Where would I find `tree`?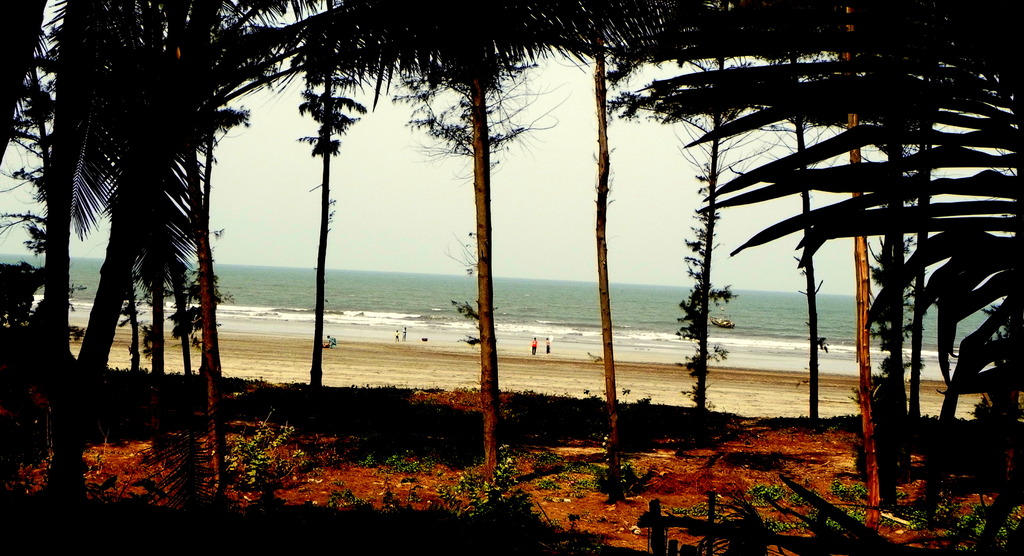
At (x1=647, y1=0, x2=1023, y2=555).
